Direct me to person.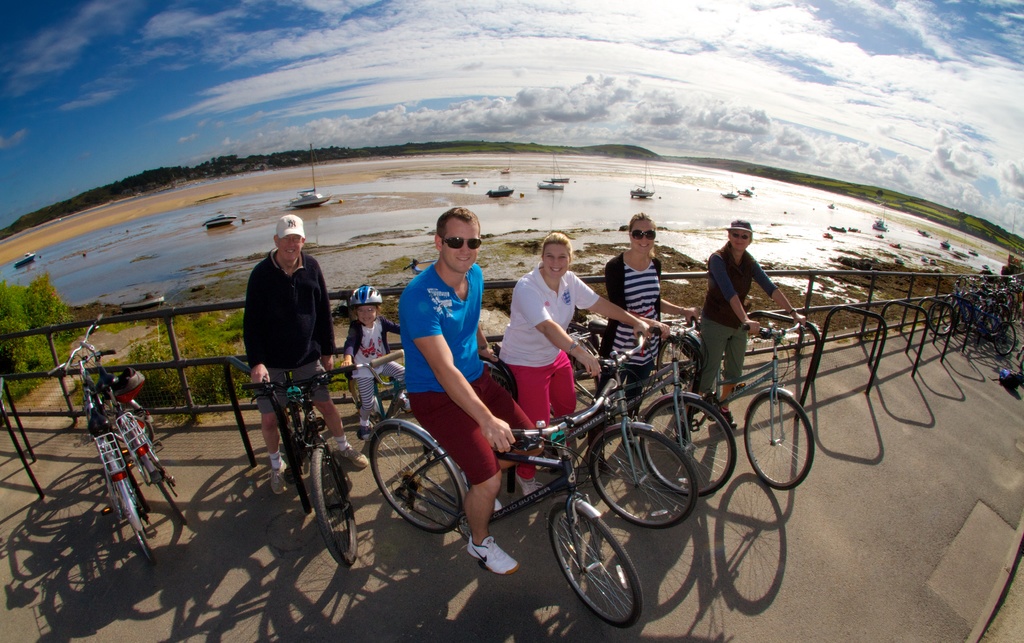
Direction: x1=378 y1=202 x2=516 y2=521.
